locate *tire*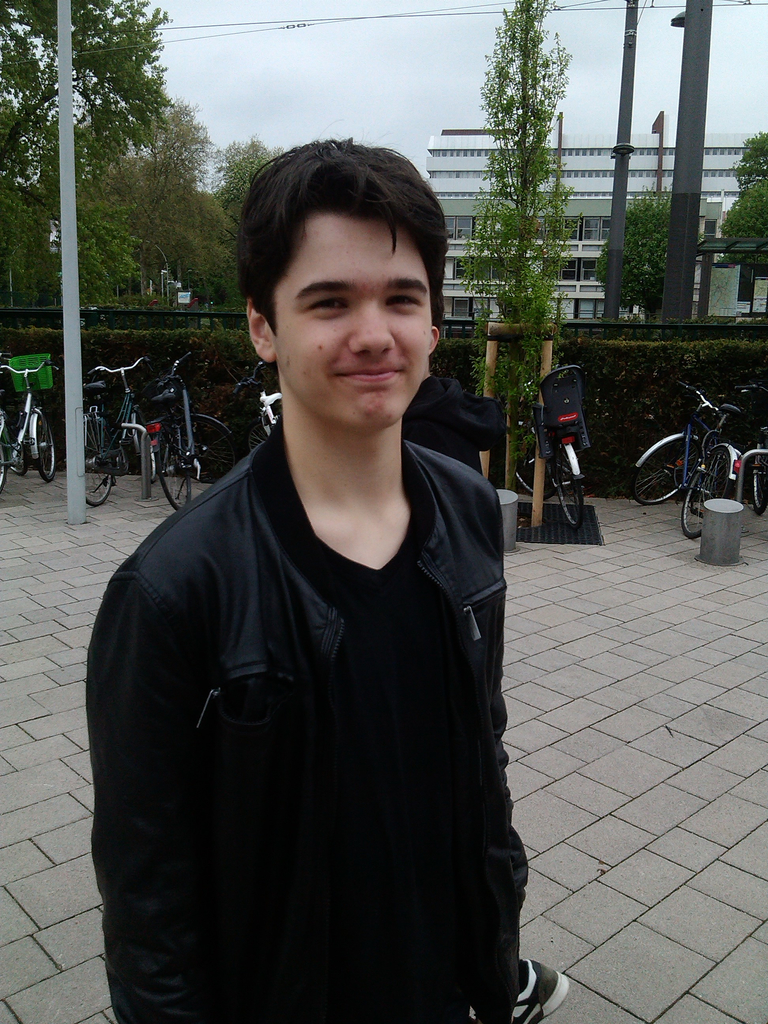
<bbox>634, 438, 700, 506</bbox>
